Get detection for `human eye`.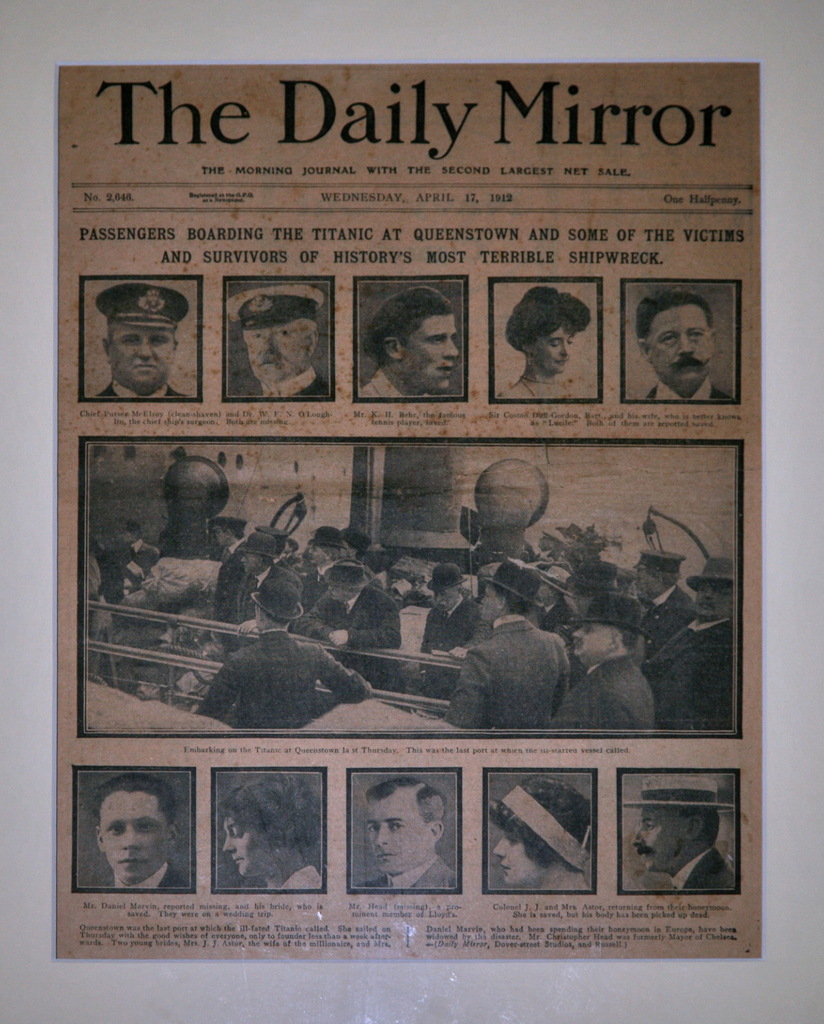
Detection: box(388, 821, 405, 831).
